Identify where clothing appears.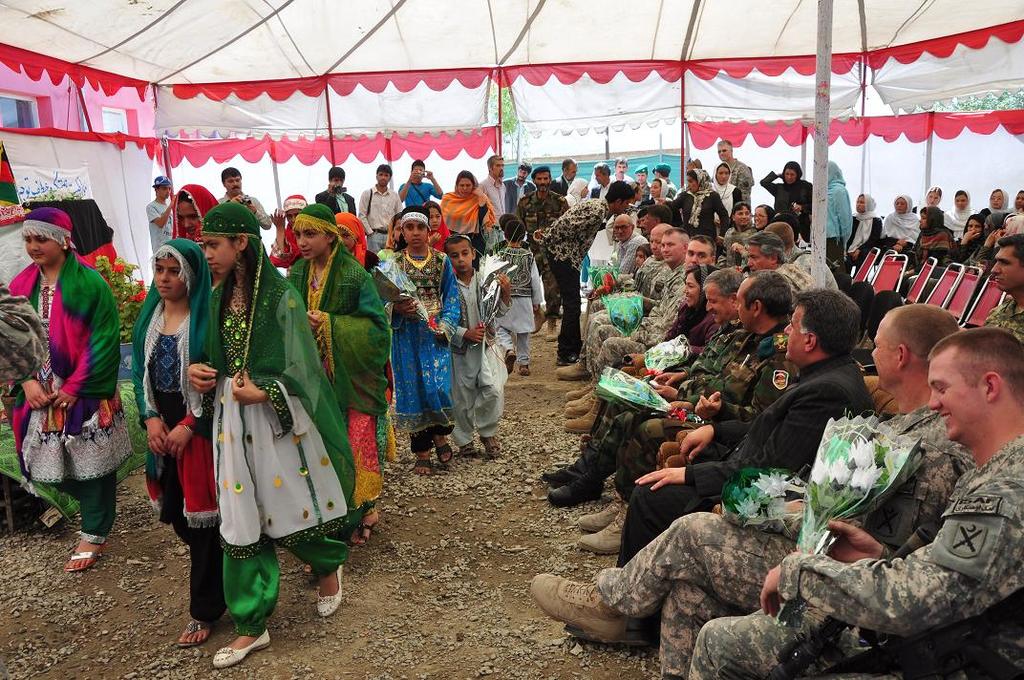
Appears at <box>0,279,45,387</box>.
